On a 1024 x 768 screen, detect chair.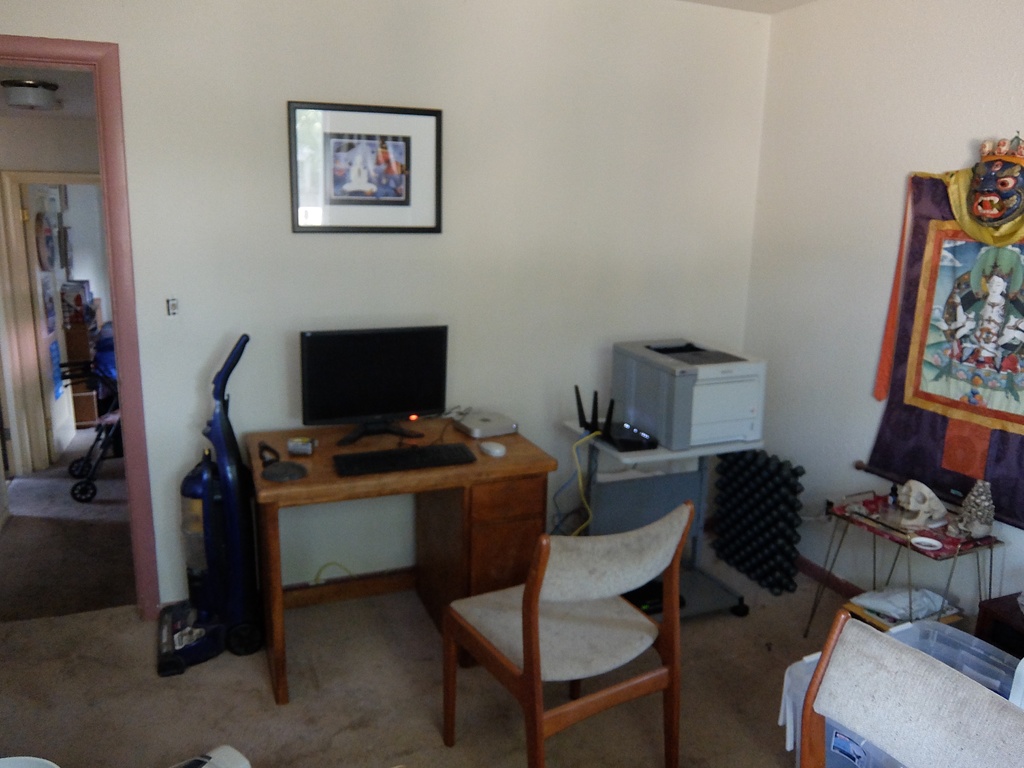
l=471, t=437, r=721, b=743.
